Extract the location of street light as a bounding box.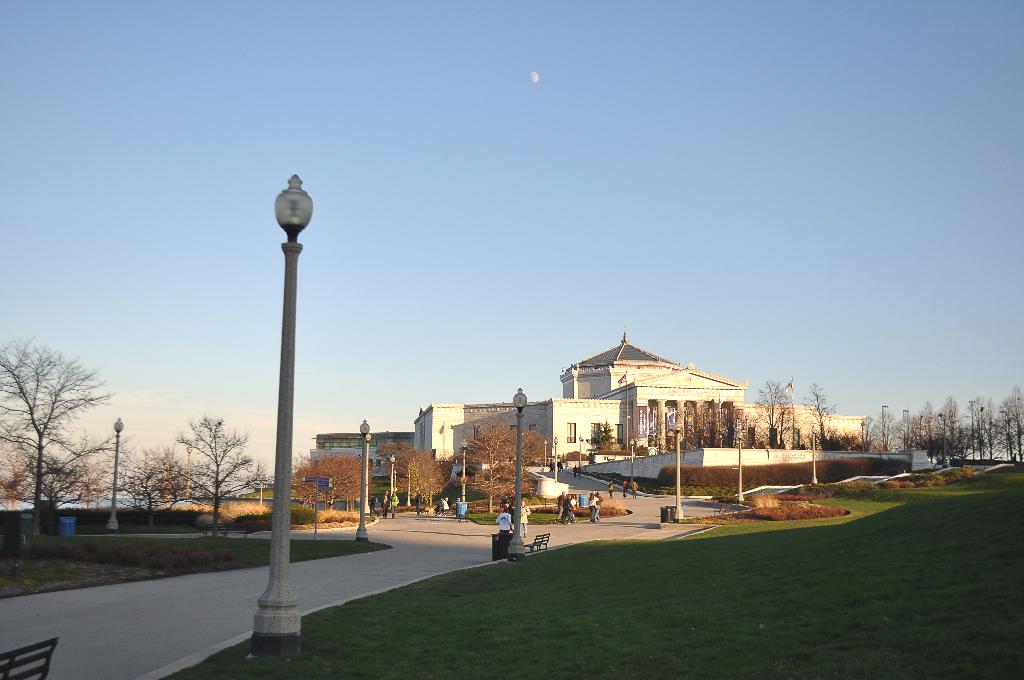
l=858, t=419, r=867, b=452.
